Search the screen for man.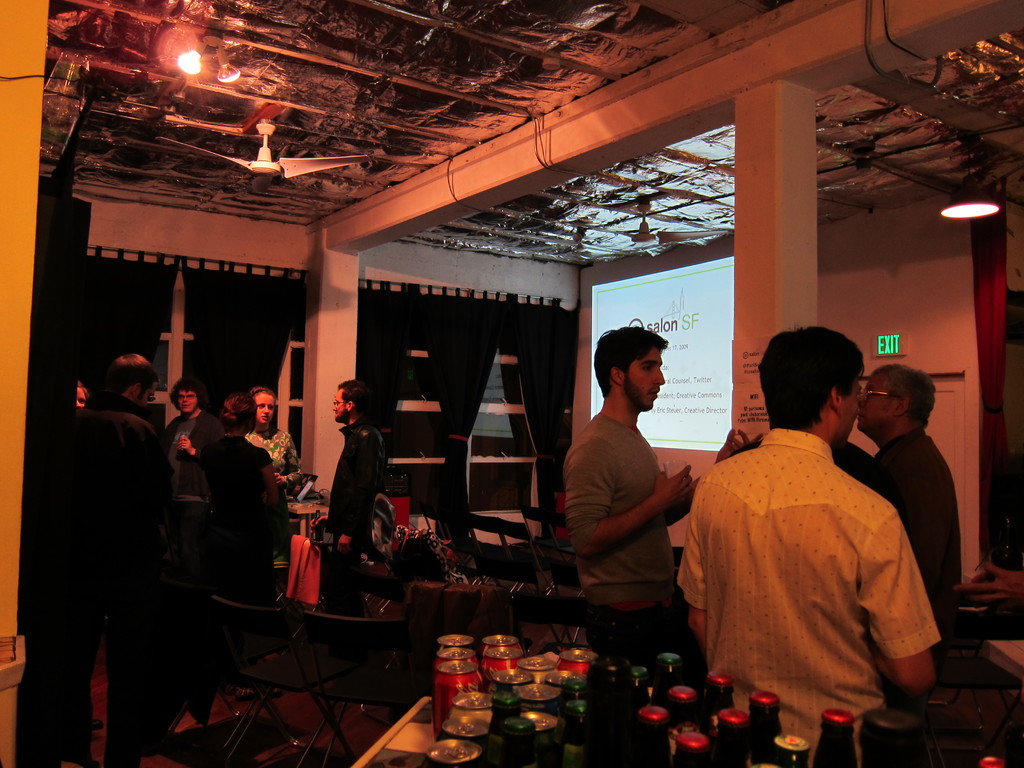
Found at <bbox>842, 362, 964, 632</bbox>.
